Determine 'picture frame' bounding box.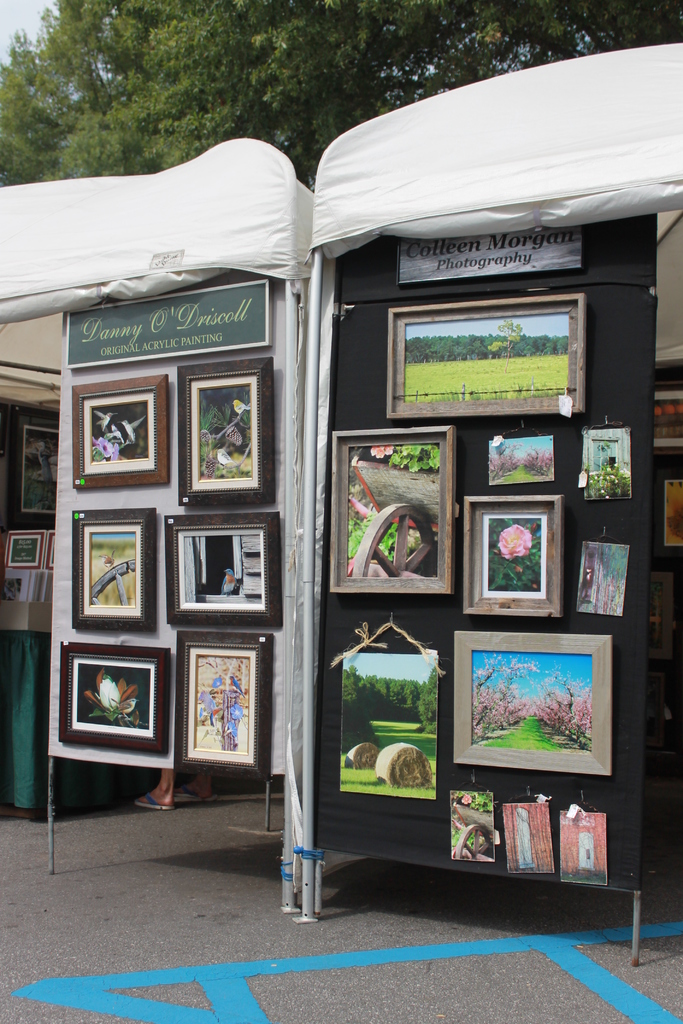
Determined: bbox(164, 510, 283, 629).
